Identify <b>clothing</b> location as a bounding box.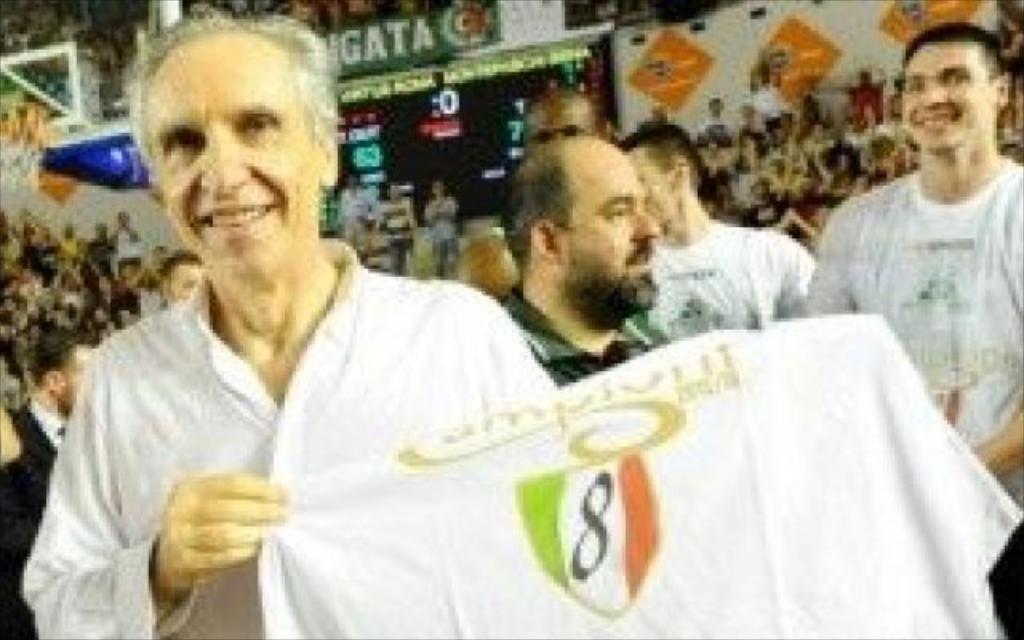
{"left": 336, "top": 187, "right": 371, "bottom": 262}.
